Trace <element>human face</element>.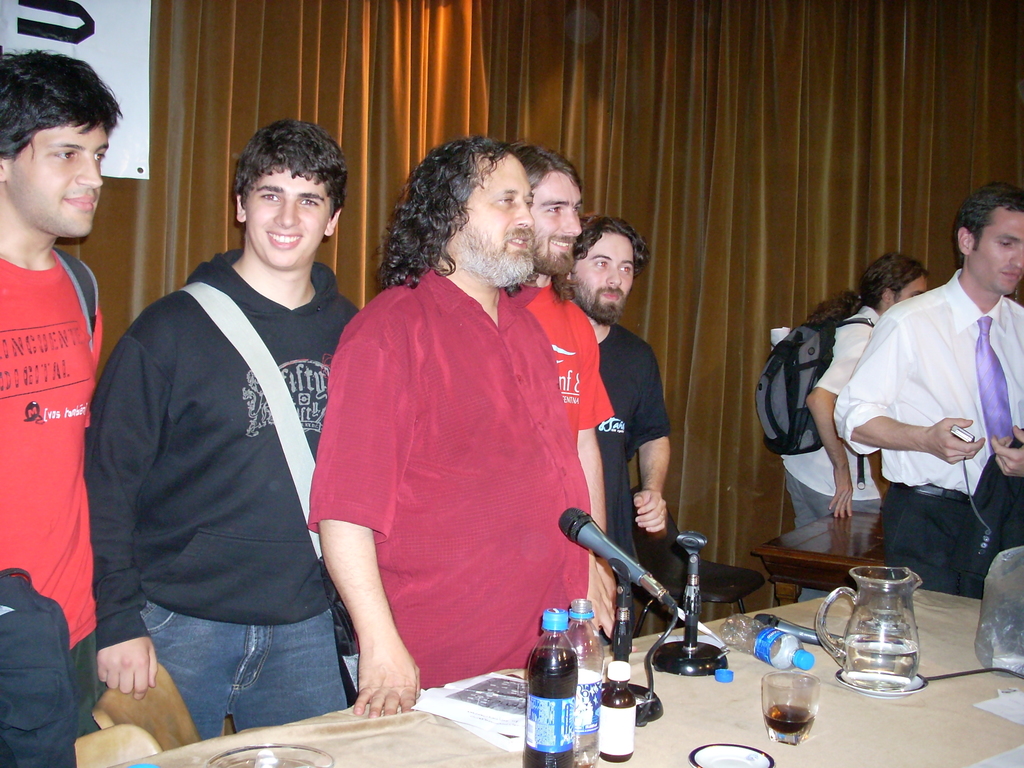
Traced to (973,203,1023,294).
